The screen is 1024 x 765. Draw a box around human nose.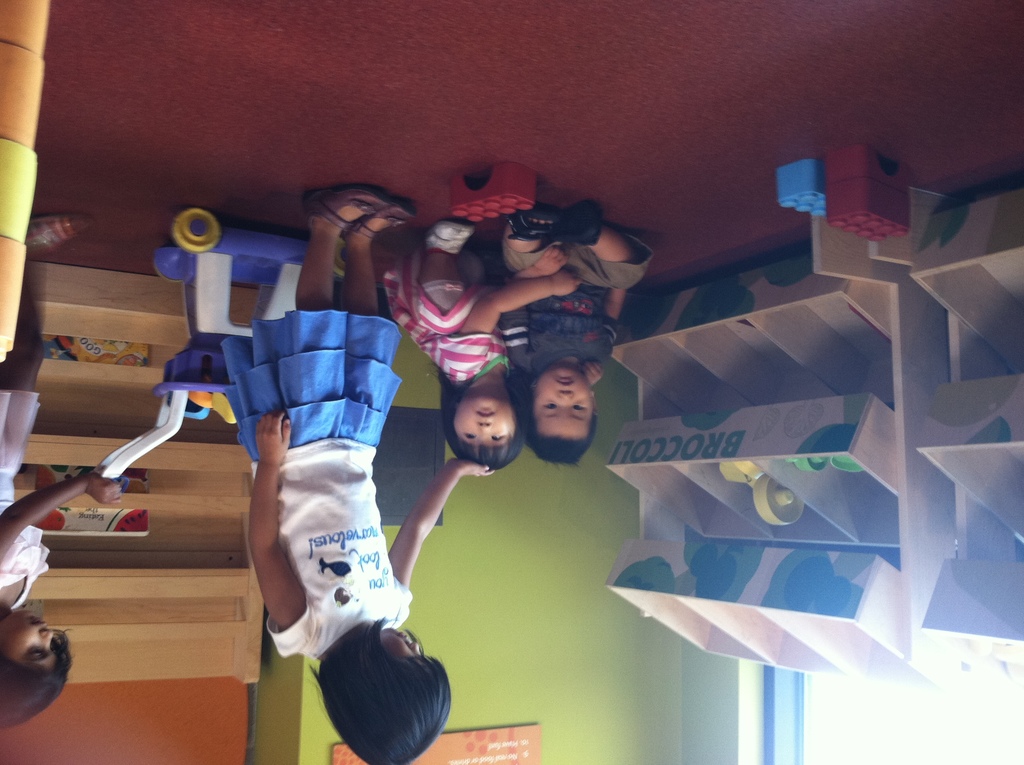
rect(35, 625, 55, 651).
